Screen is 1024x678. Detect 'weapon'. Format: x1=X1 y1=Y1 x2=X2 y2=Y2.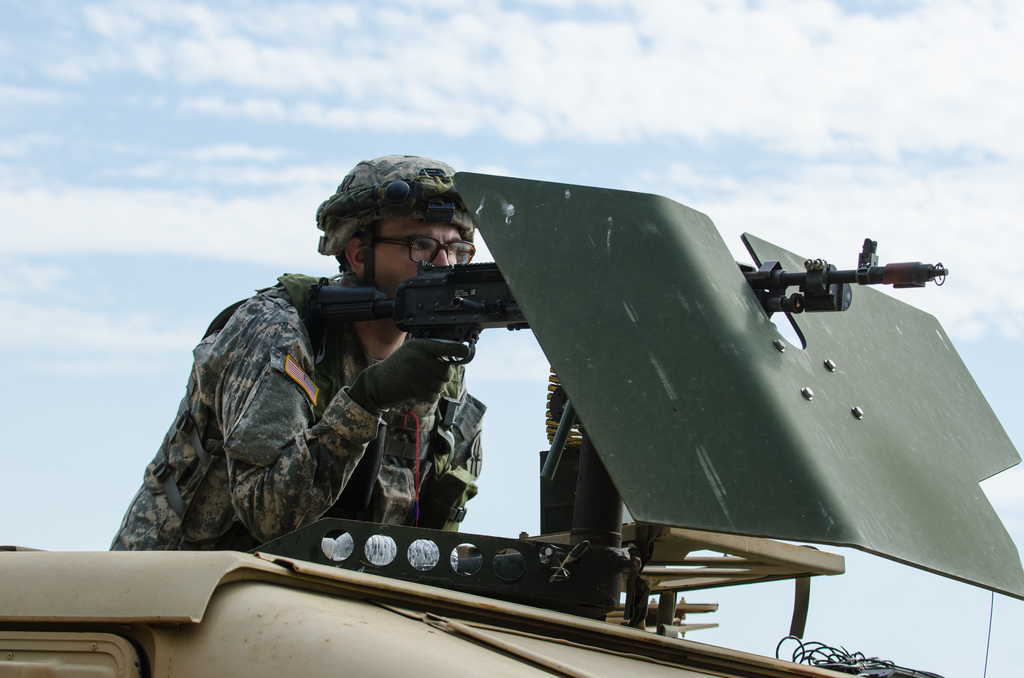
x1=300 y1=234 x2=950 y2=367.
